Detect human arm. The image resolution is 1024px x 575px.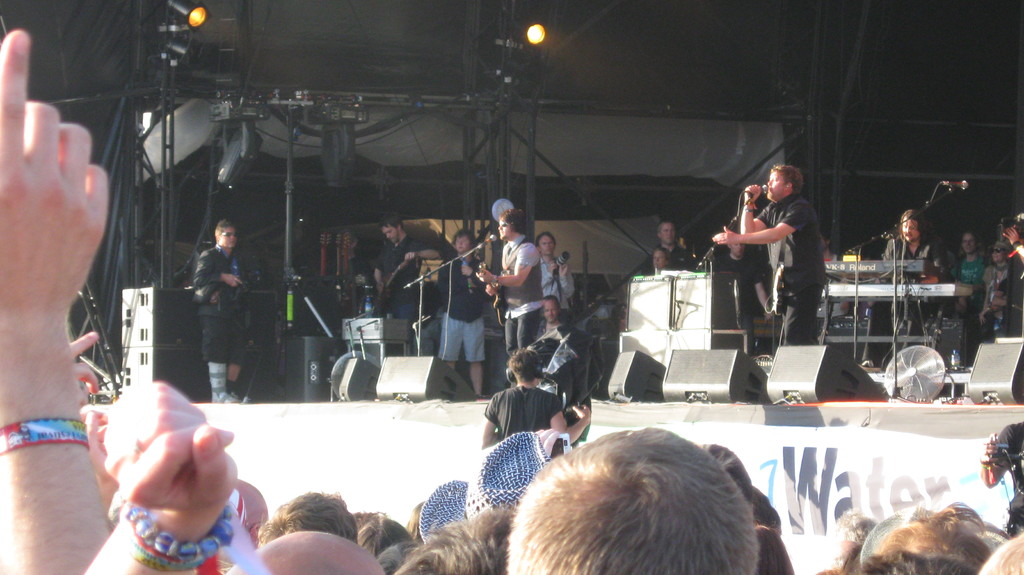
region(540, 259, 561, 287).
